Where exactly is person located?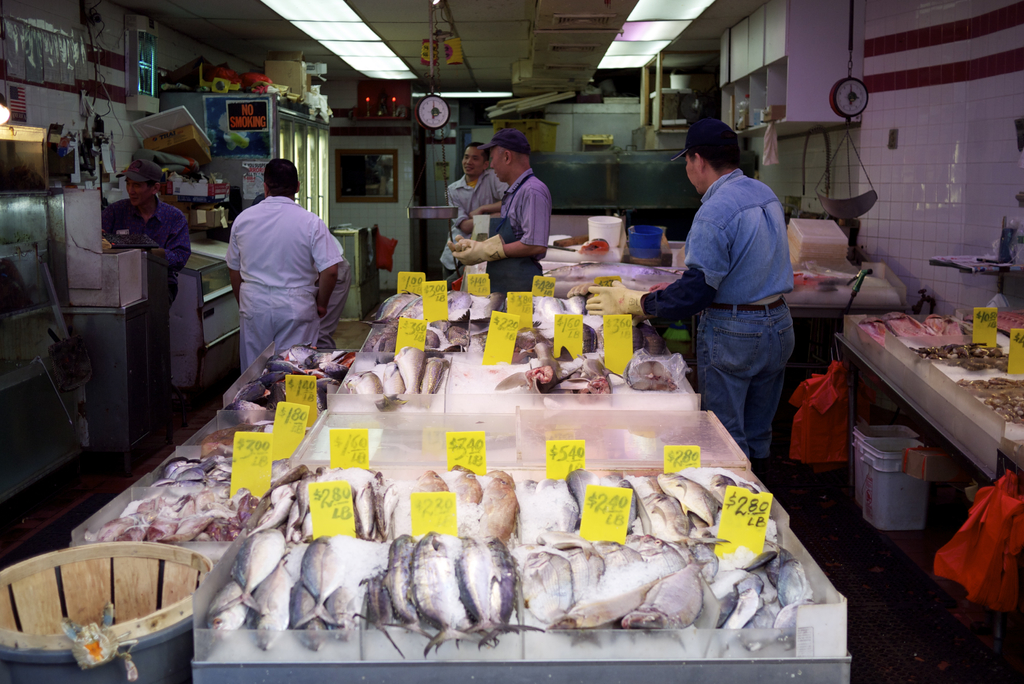
Its bounding box is (x1=218, y1=154, x2=350, y2=377).
